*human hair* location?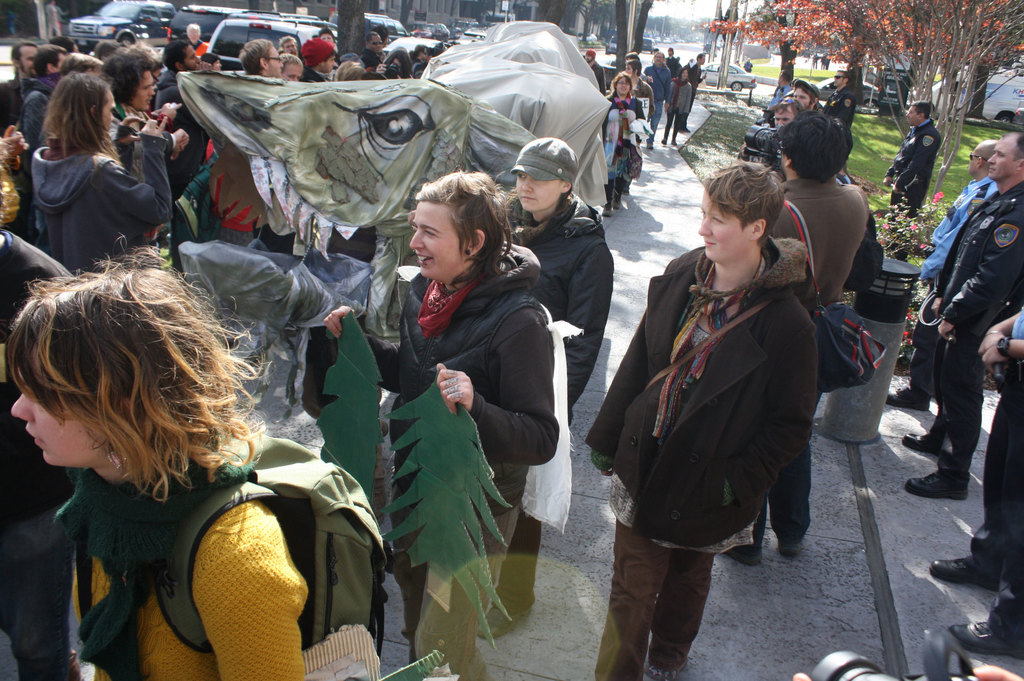
BBox(280, 53, 302, 69)
